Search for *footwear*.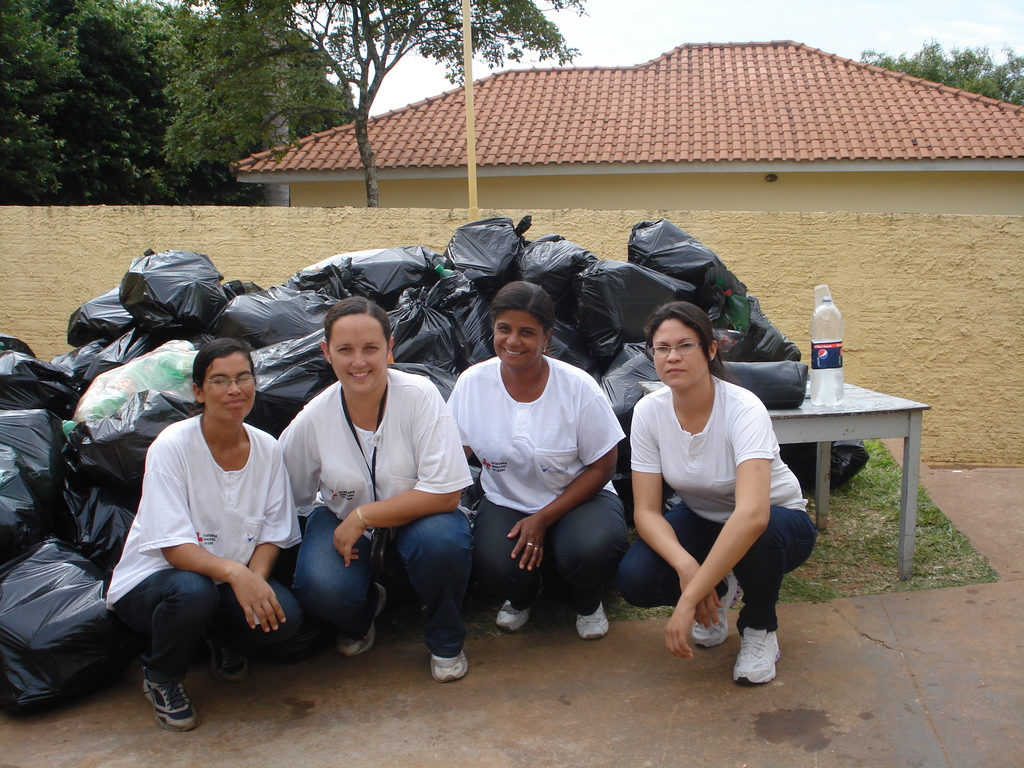
Found at 342, 578, 392, 653.
